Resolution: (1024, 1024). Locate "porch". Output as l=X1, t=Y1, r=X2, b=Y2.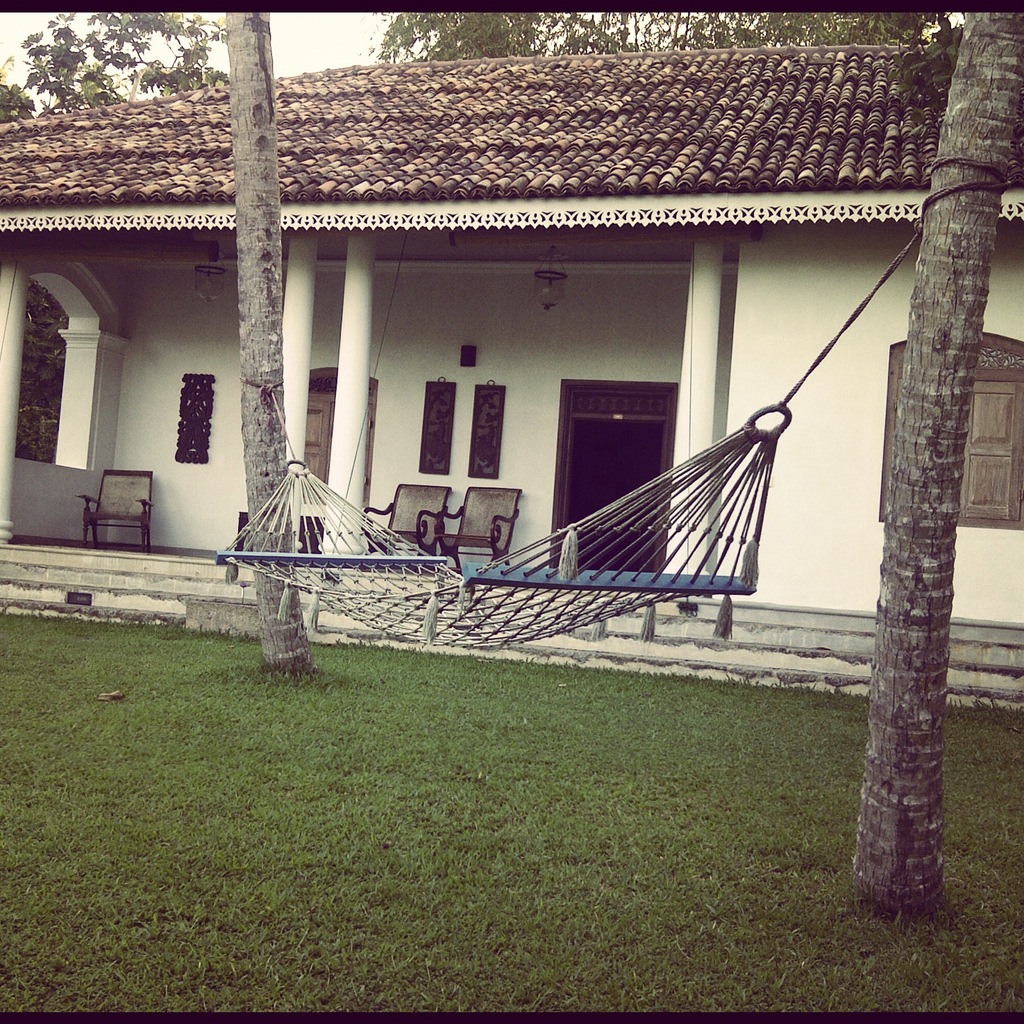
l=0, t=532, r=1019, b=715.
